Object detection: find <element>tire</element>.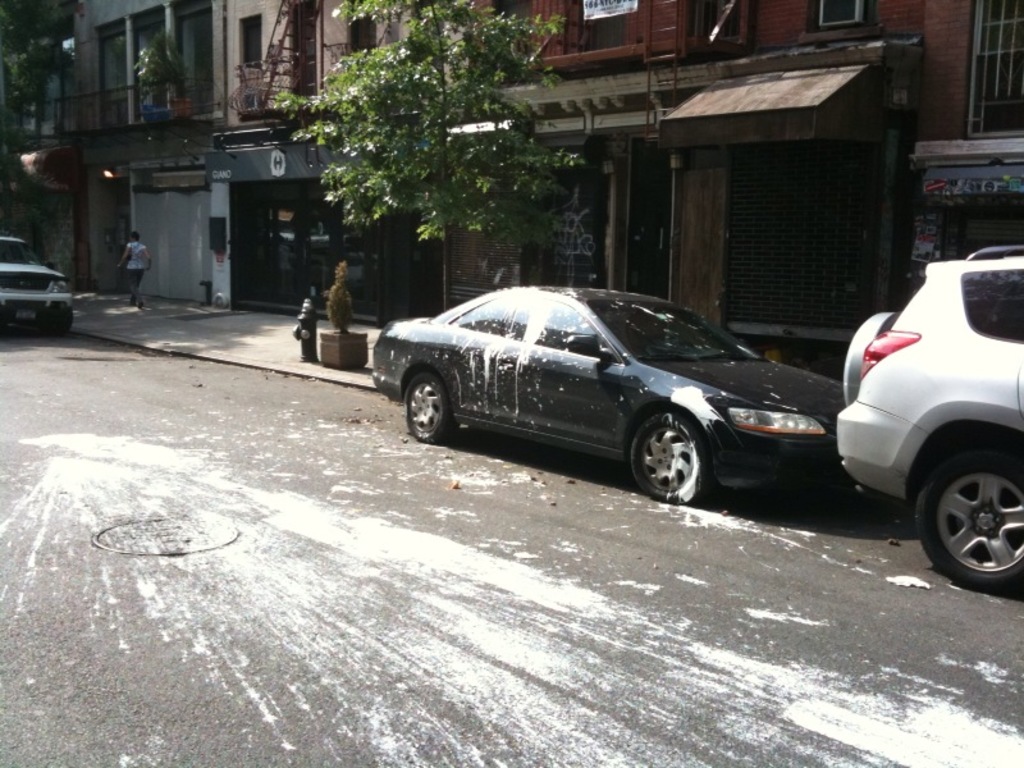
[x1=902, y1=448, x2=1023, y2=593].
